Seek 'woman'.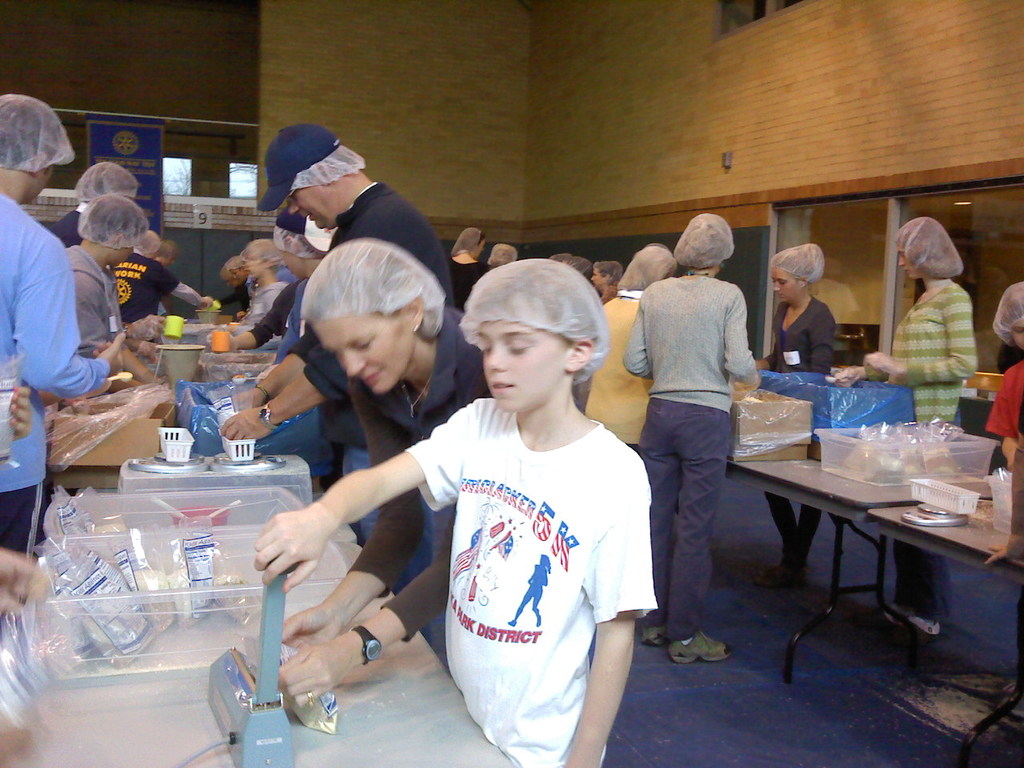
(622, 206, 775, 690).
